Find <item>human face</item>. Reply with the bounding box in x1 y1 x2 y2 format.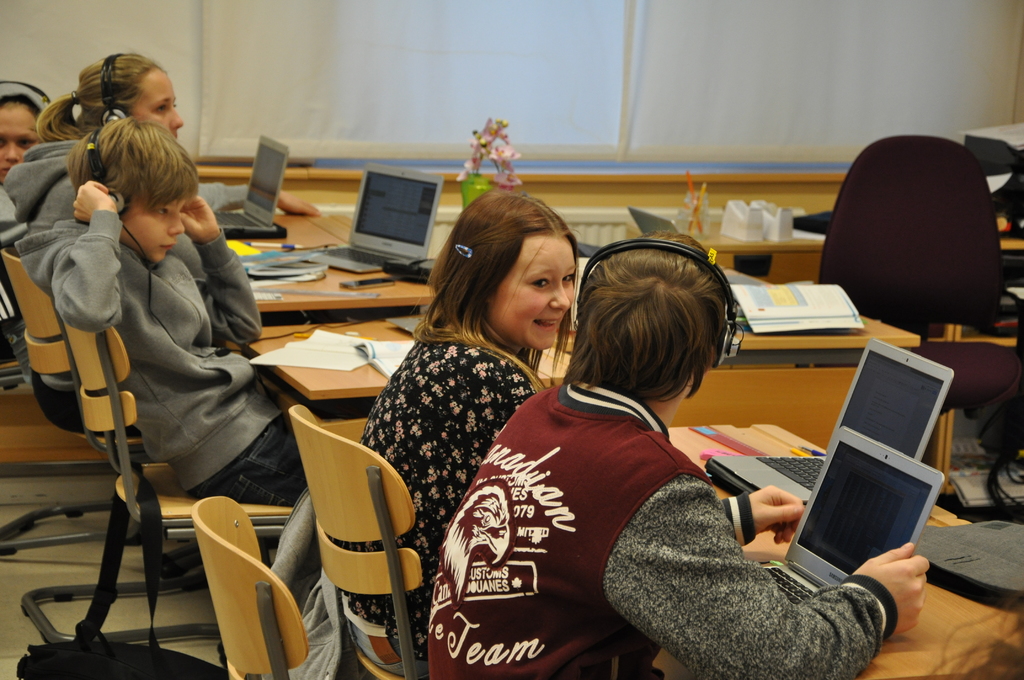
132 69 188 140.
